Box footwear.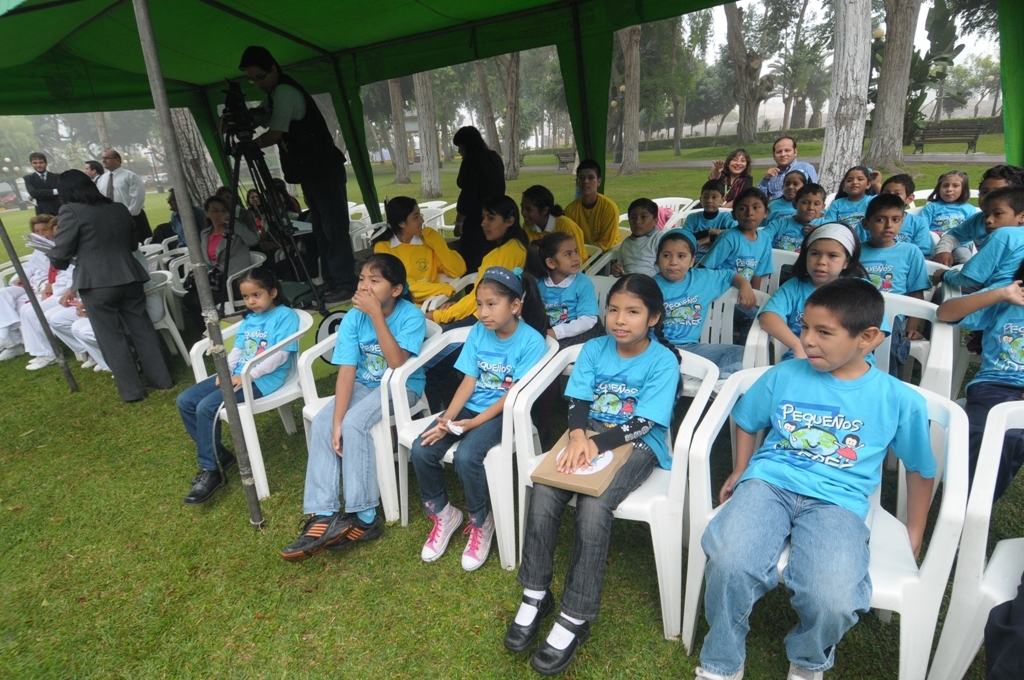
(left=422, top=500, right=462, bottom=563).
